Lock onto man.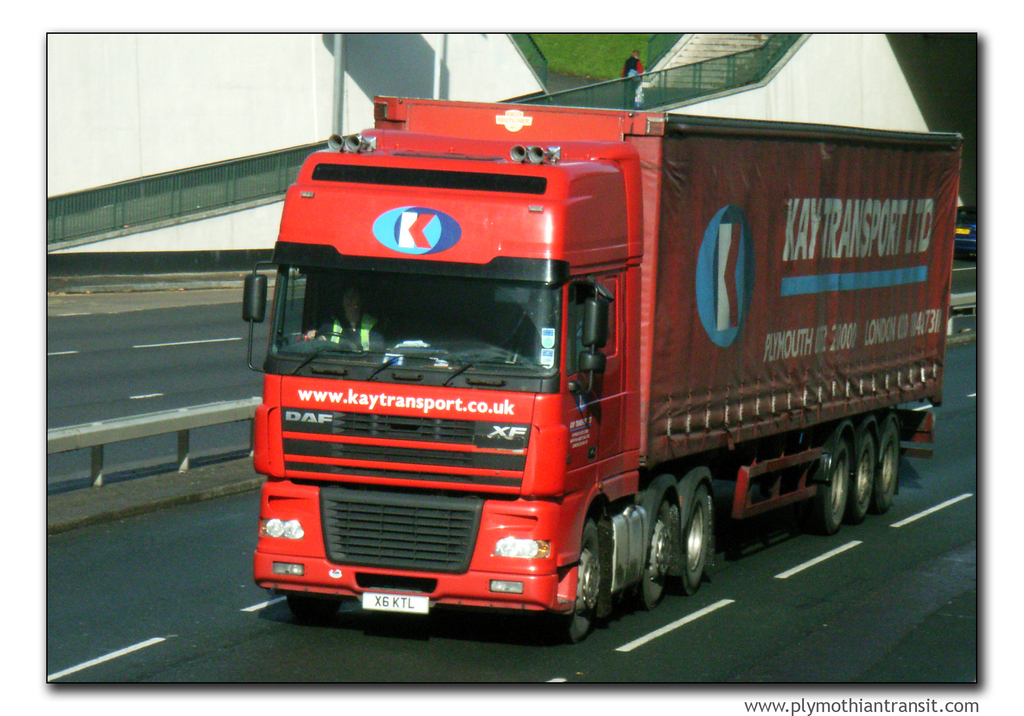
Locked: locate(620, 51, 644, 112).
